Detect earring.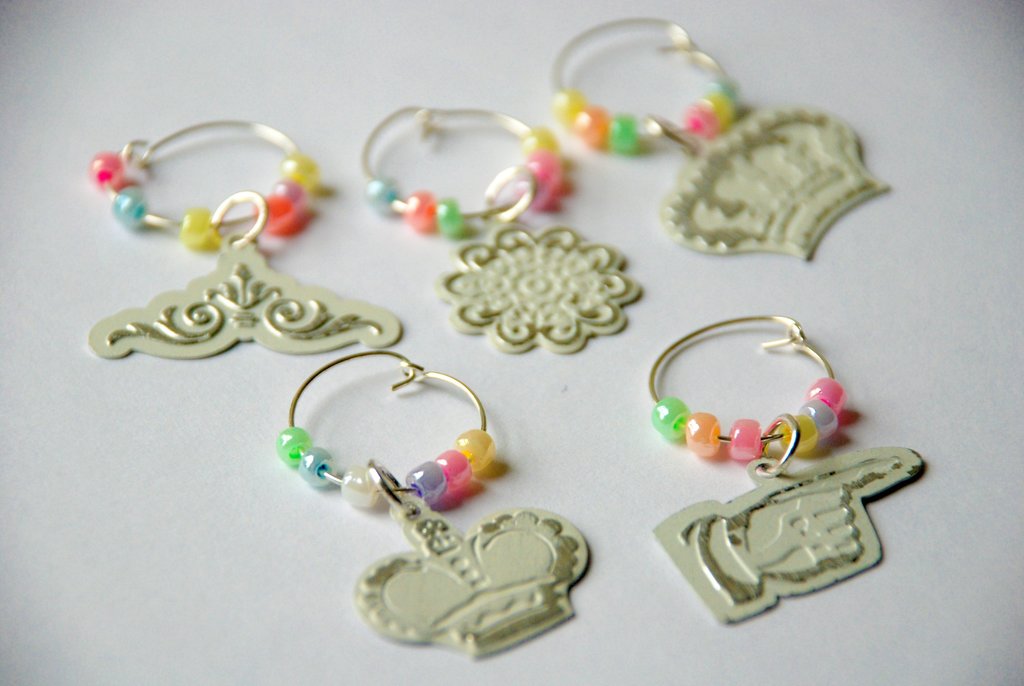
Detected at rect(551, 17, 885, 264).
